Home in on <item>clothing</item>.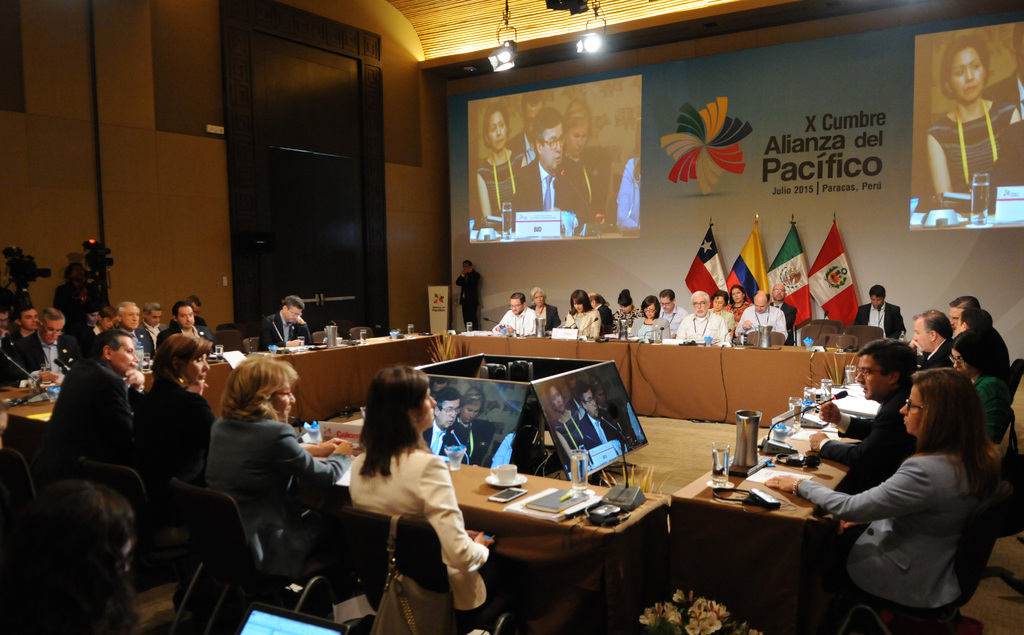
Homed in at l=630, t=318, r=668, b=339.
